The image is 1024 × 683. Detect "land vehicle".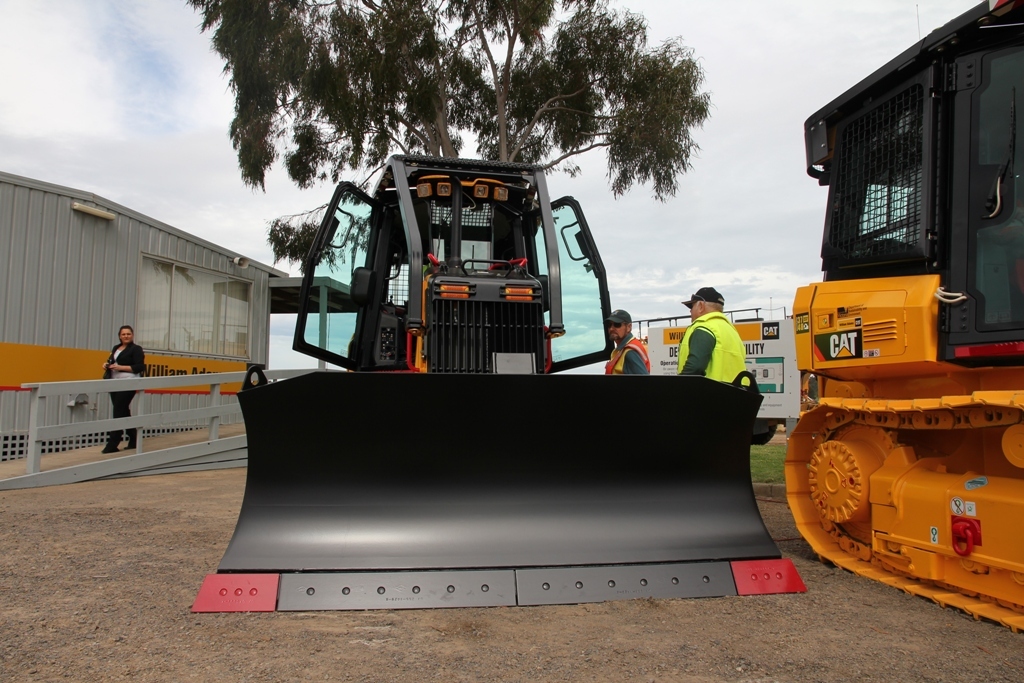
Detection: left=790, top=62, right=1023, bottom=632.
